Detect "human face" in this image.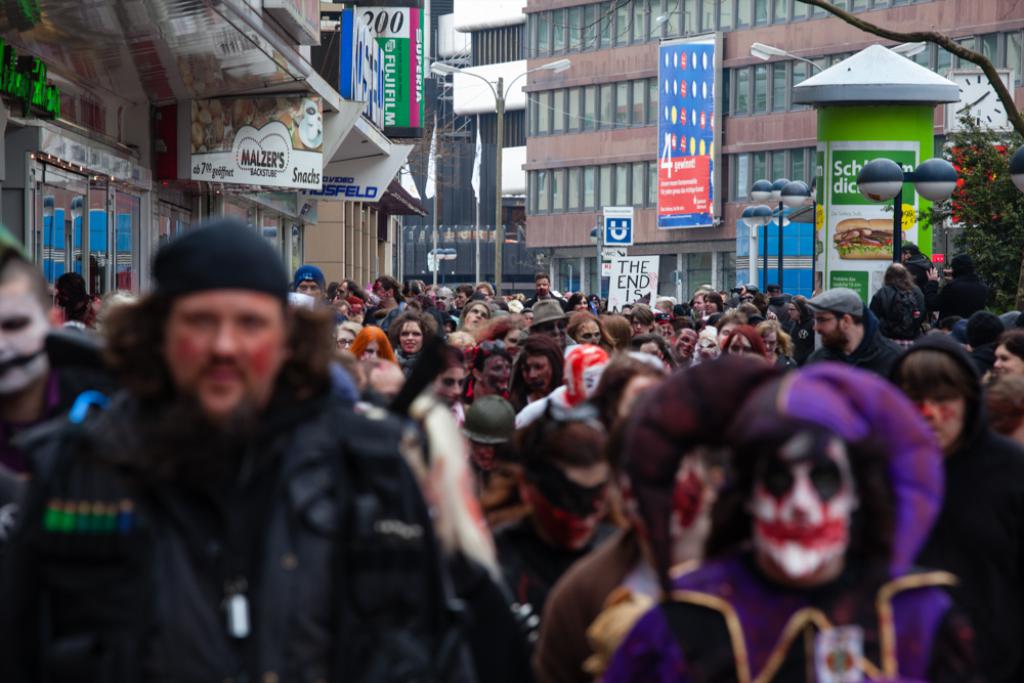
Detection: l=441, t=365, r=469, b=407.
